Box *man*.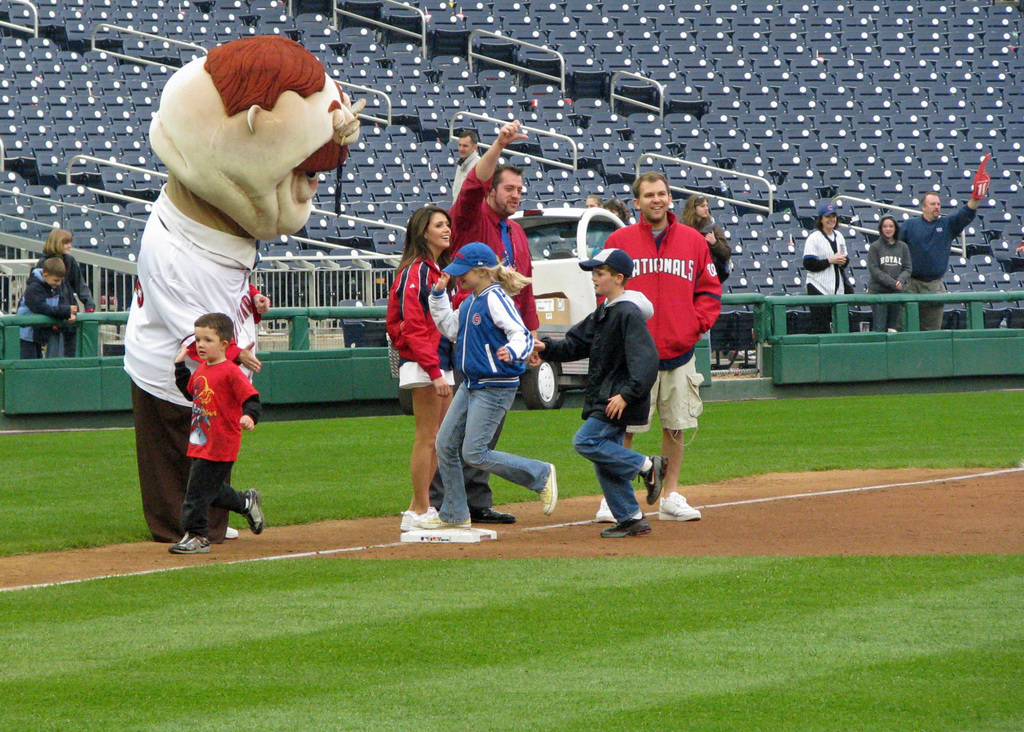
select_region(451, 134, 484, 198).
